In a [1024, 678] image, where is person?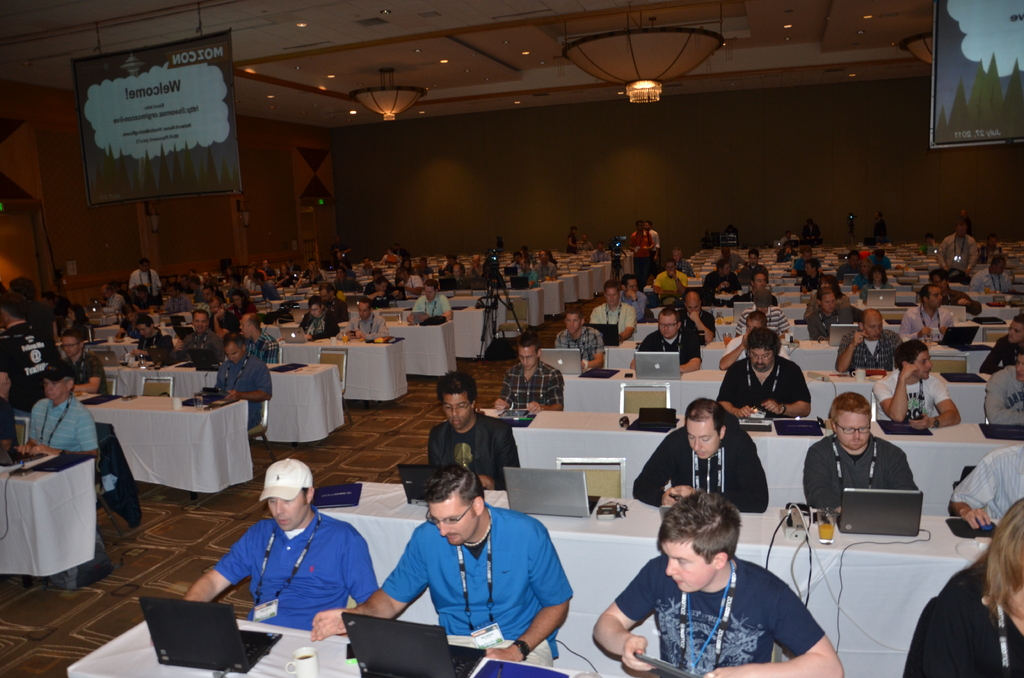
(left=725, top=274, right=783, bottom=305).
